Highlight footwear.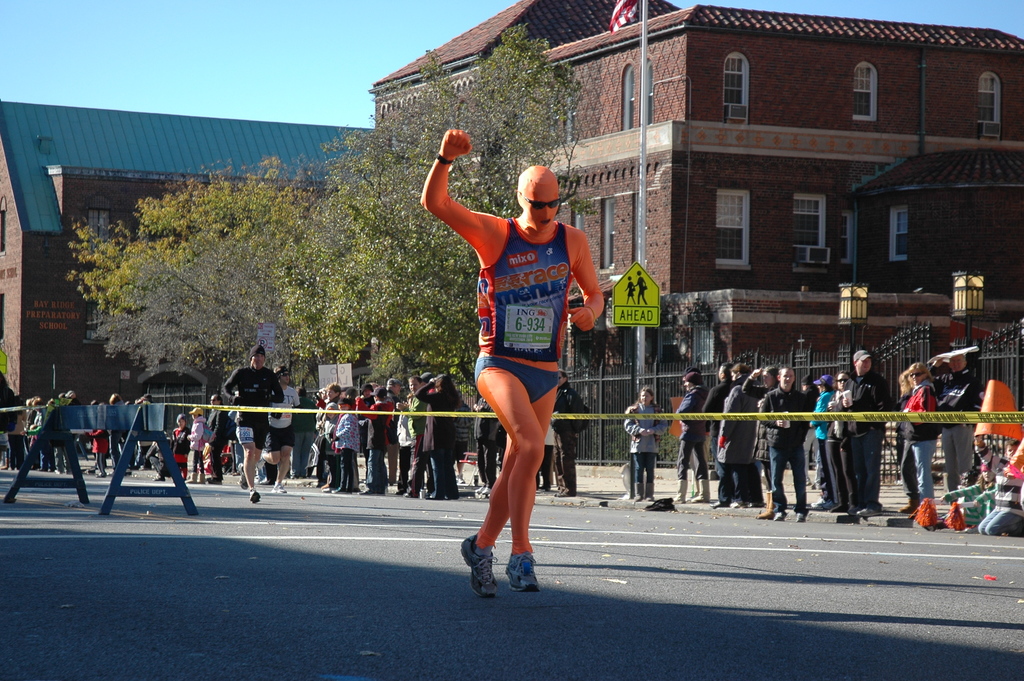
Highlighted region: (731, 499, 742, 505).
